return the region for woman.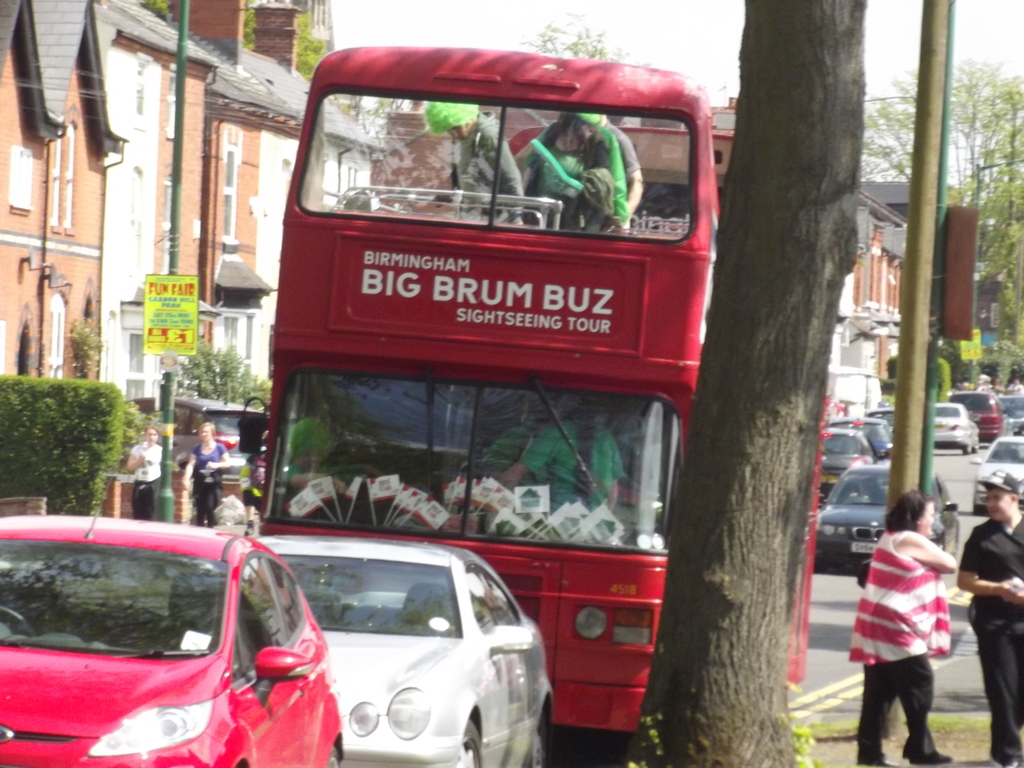
crop(465, 392, 554, 495).
